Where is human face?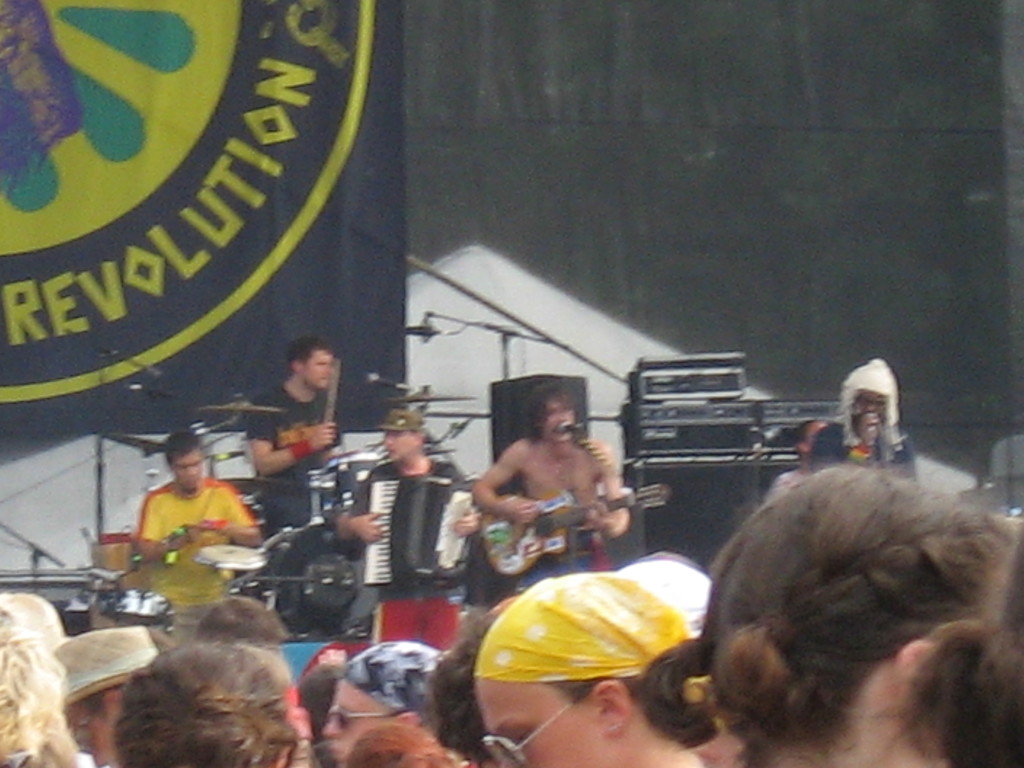
l=478, t=678, r=600, b=767.
